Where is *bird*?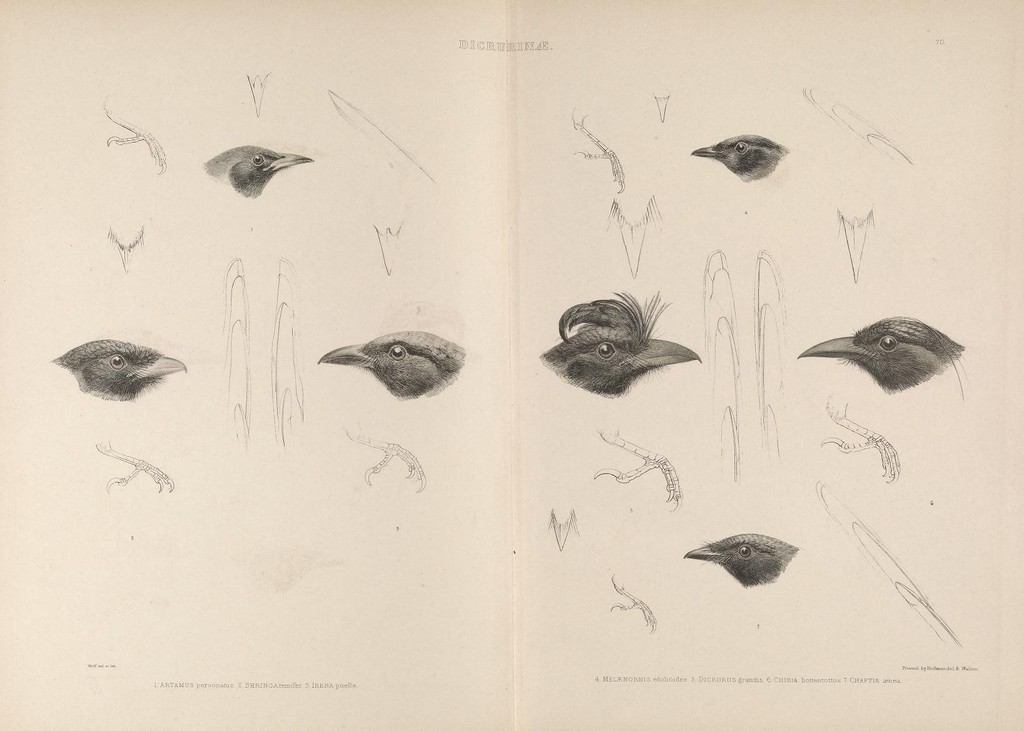
locate(47, 331, 178, 404).
